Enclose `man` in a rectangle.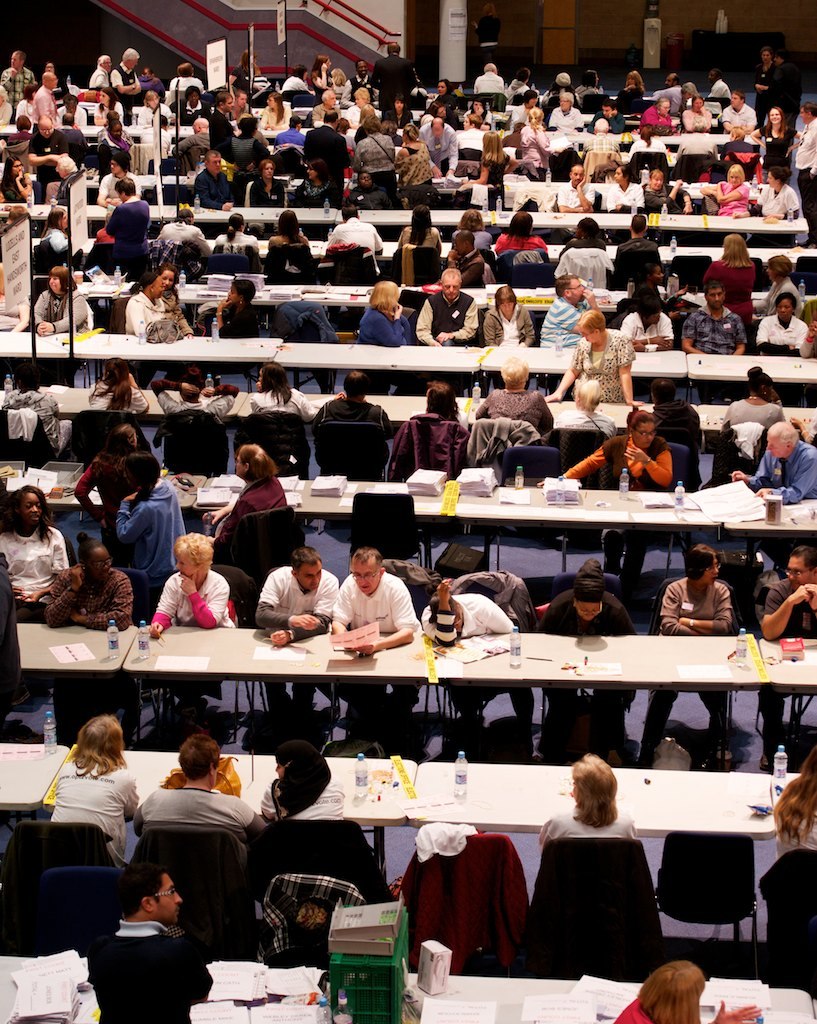
BBox(229, 88, 252, 120).
